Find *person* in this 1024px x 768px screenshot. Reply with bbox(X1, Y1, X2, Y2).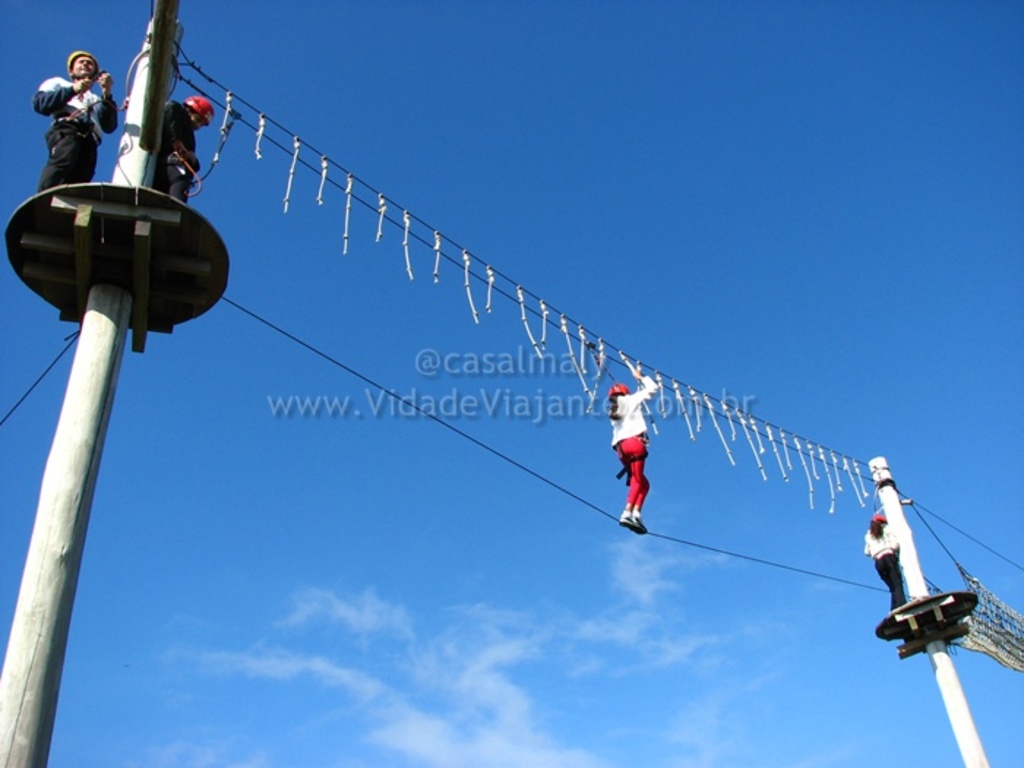
bbox(28, 45, 120, 196).
